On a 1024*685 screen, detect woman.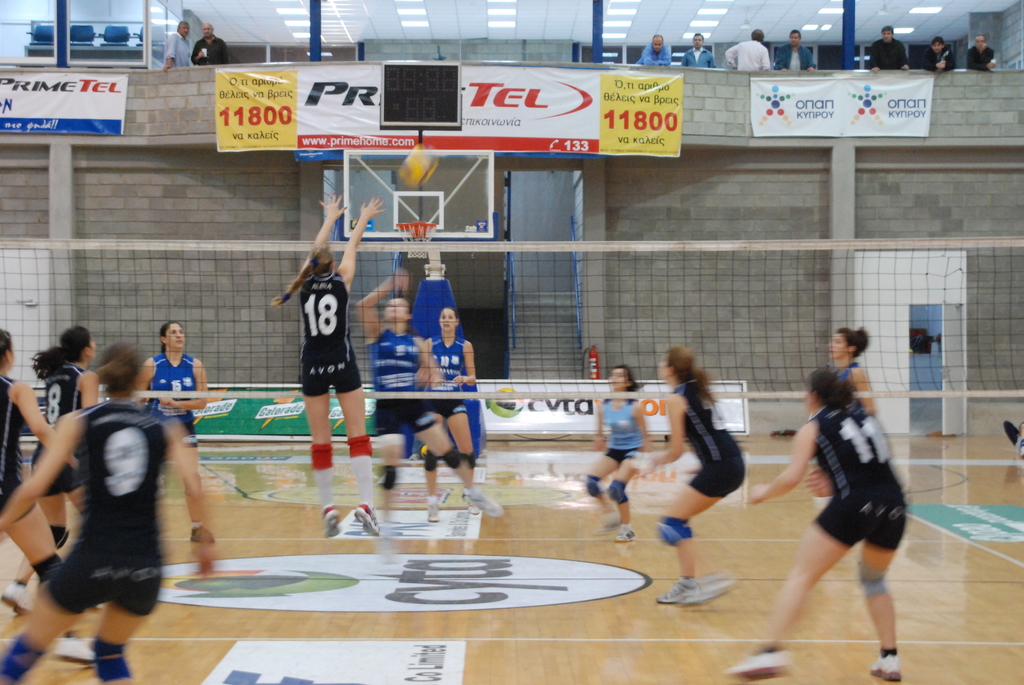
[x1=824, y1=325, x2=871, y2=421].
